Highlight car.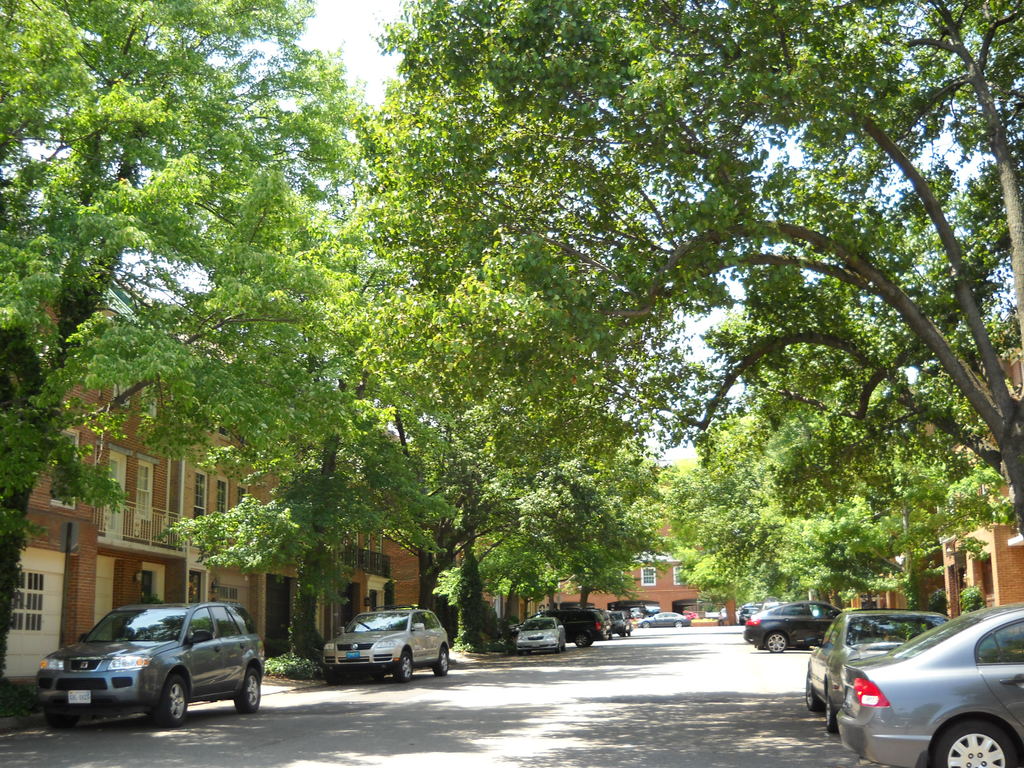
Highlighted region: select_region(517, 618, 566, 655).
